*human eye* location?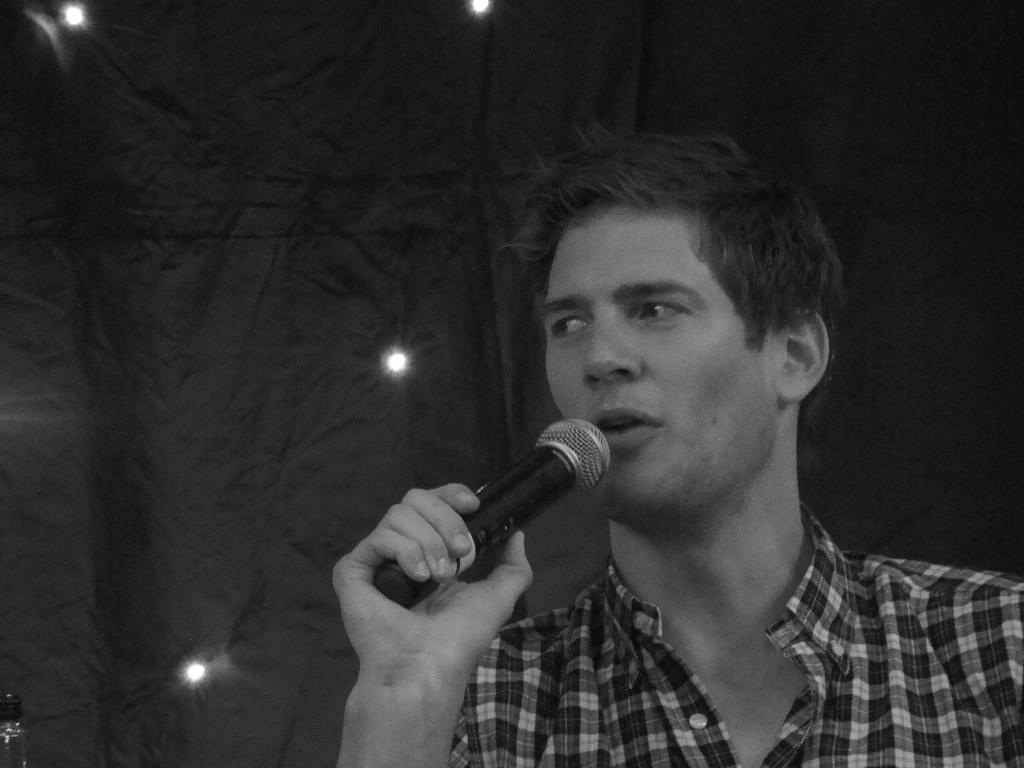
{"x1": 541, "y1": 312, "x2": 593, "y2": 341}
